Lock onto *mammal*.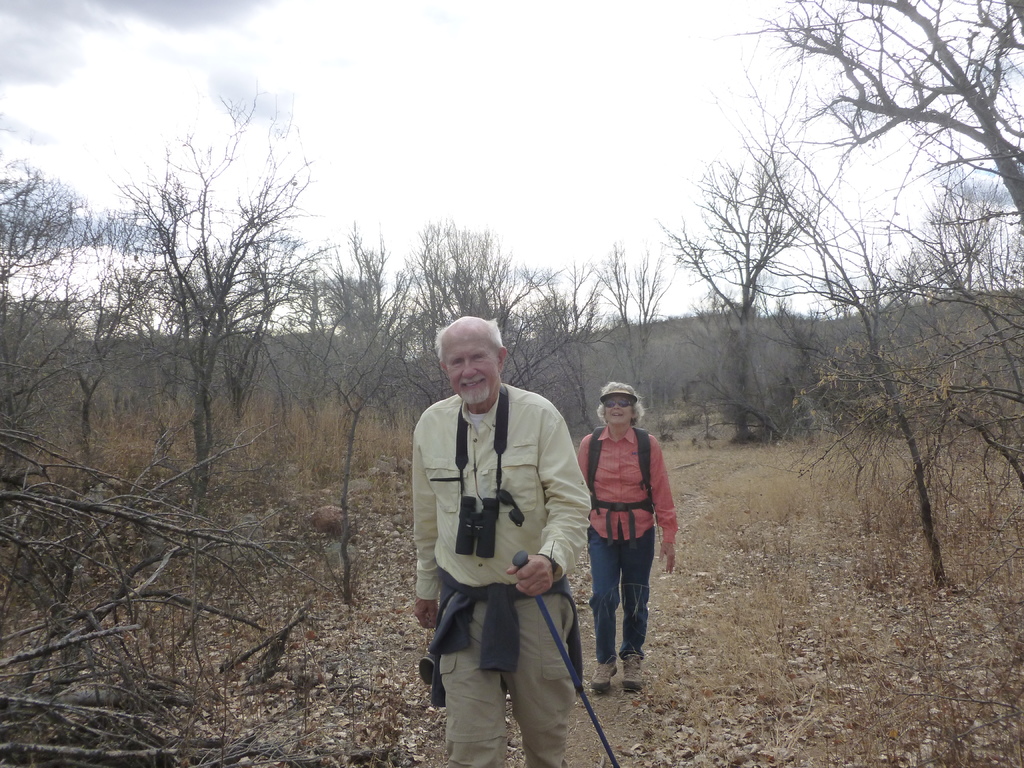
Locked: locate(412, 314, 593, 766).
